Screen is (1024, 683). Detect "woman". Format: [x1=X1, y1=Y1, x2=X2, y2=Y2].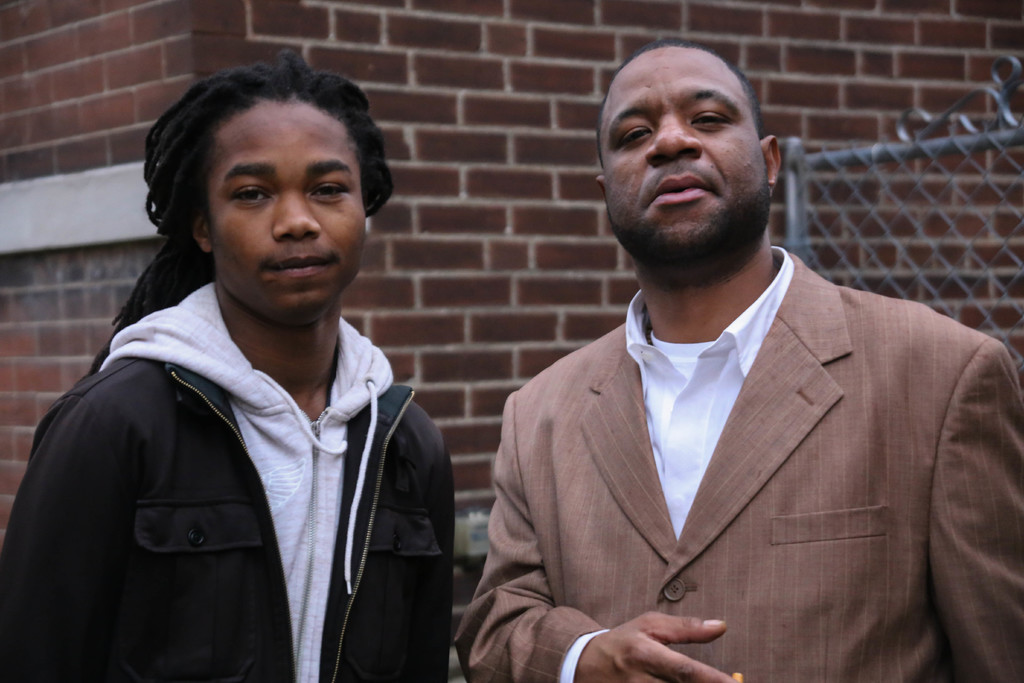
[x1=10, y1=51, x2=467, y2=682].
